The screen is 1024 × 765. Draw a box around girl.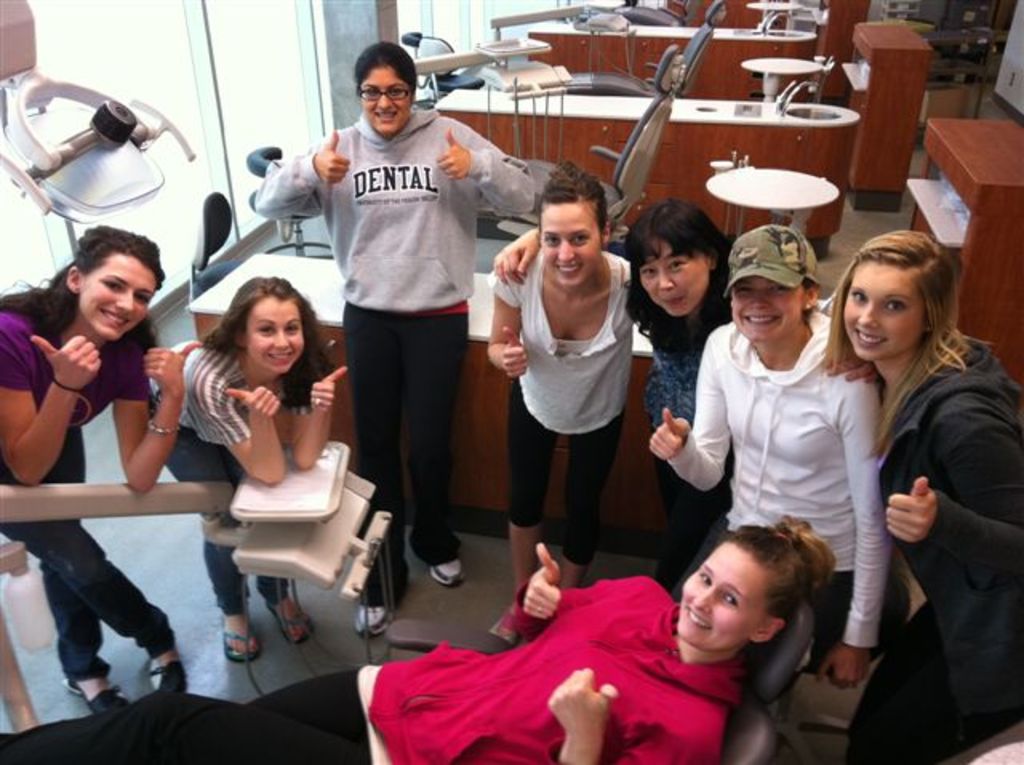
[left=258, top=35, right=536, bottom=635].
